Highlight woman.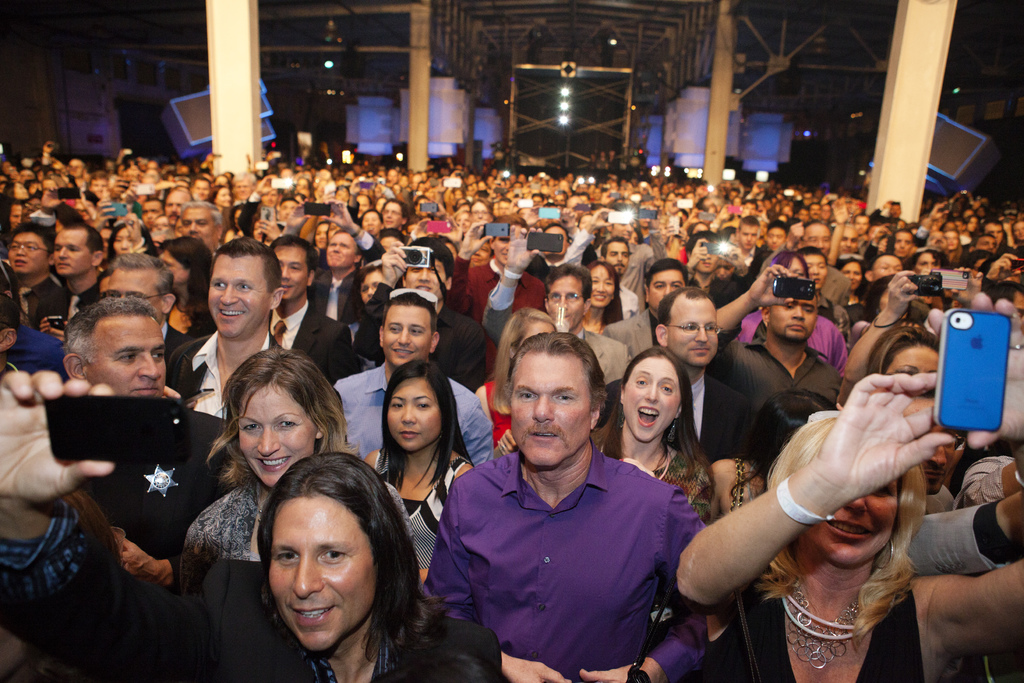
Highlighted region: bbox=[155, 239, 220, 399].
